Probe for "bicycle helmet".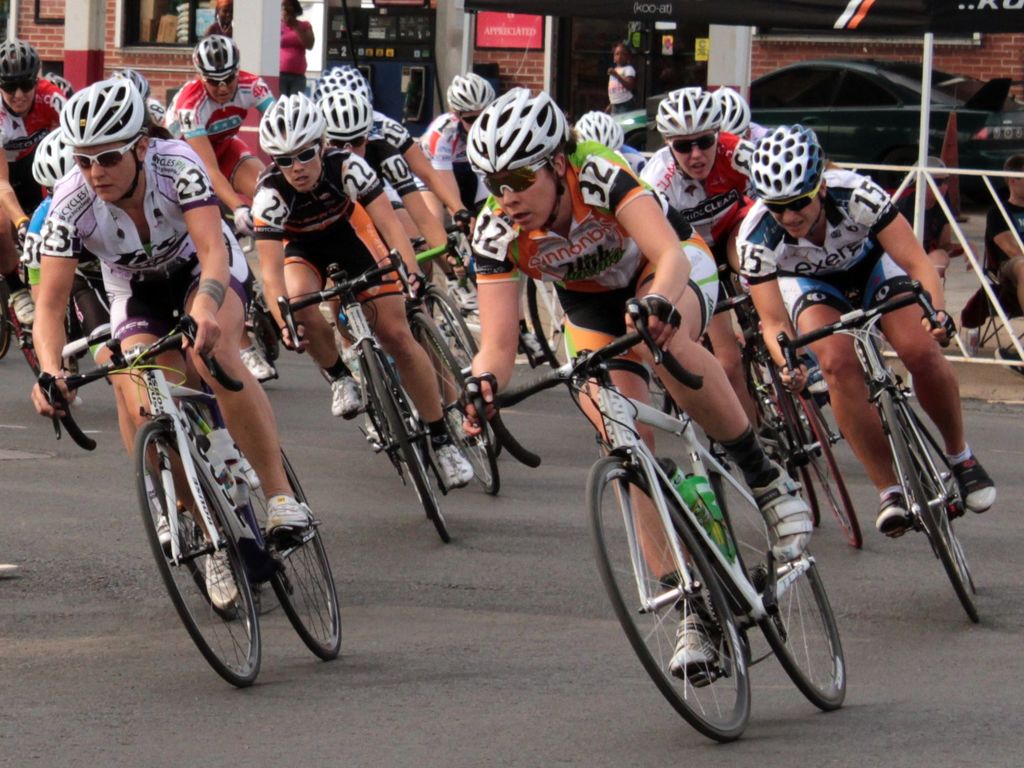
Probe result: bbox=[67, 80, 140, 141].
